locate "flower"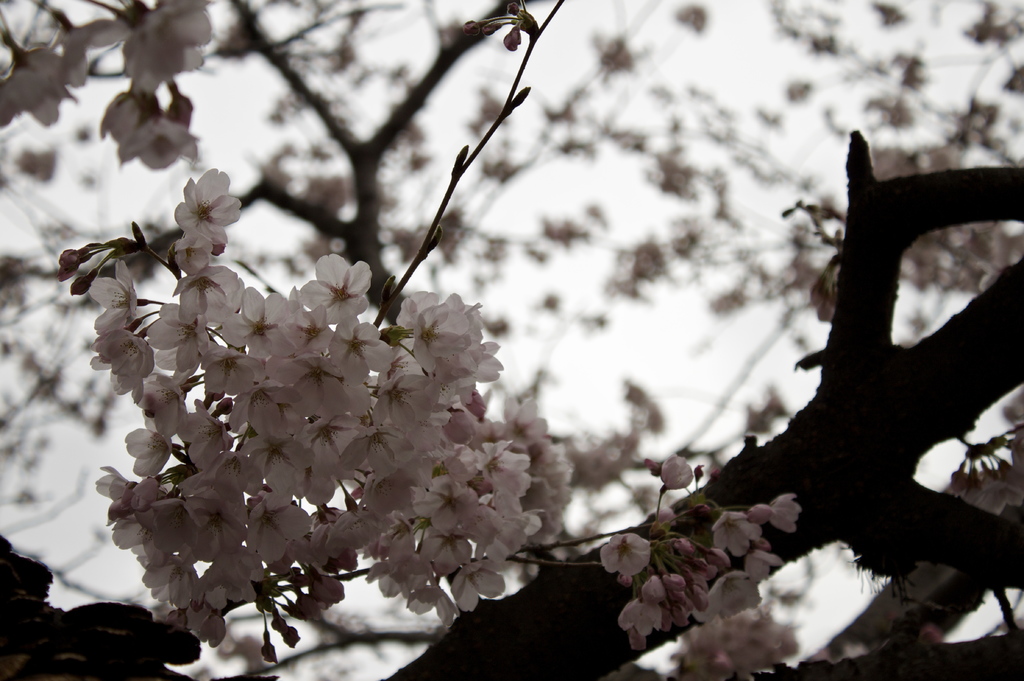
detection(157, 158, 234, 255)
